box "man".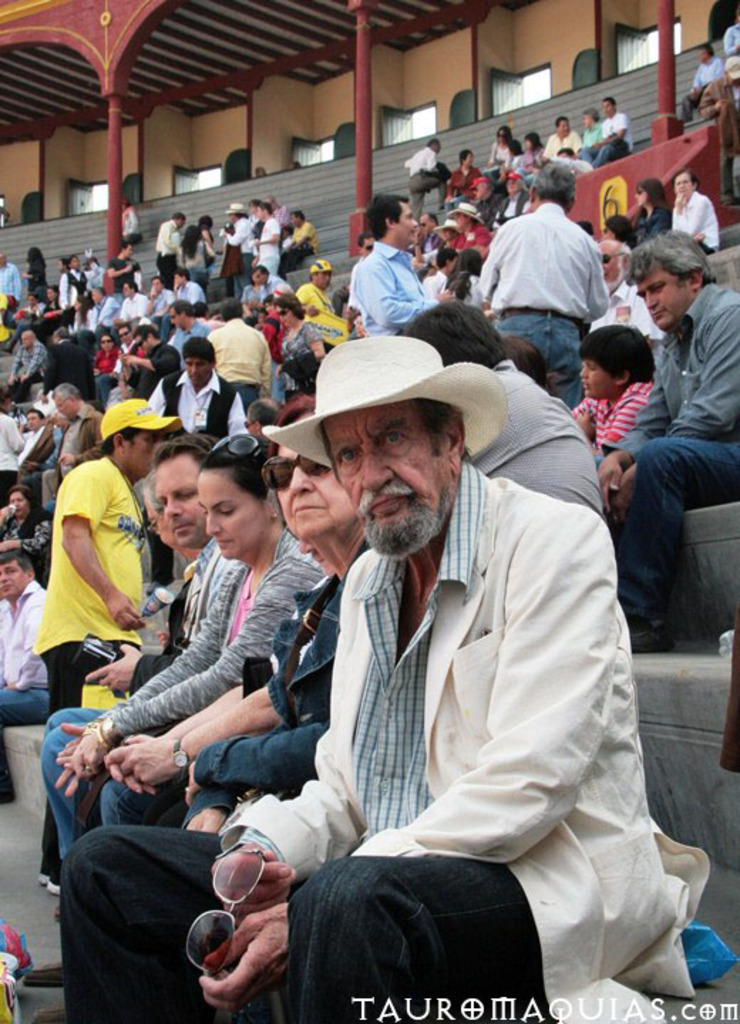
crop(149, 337, 249, 444).
